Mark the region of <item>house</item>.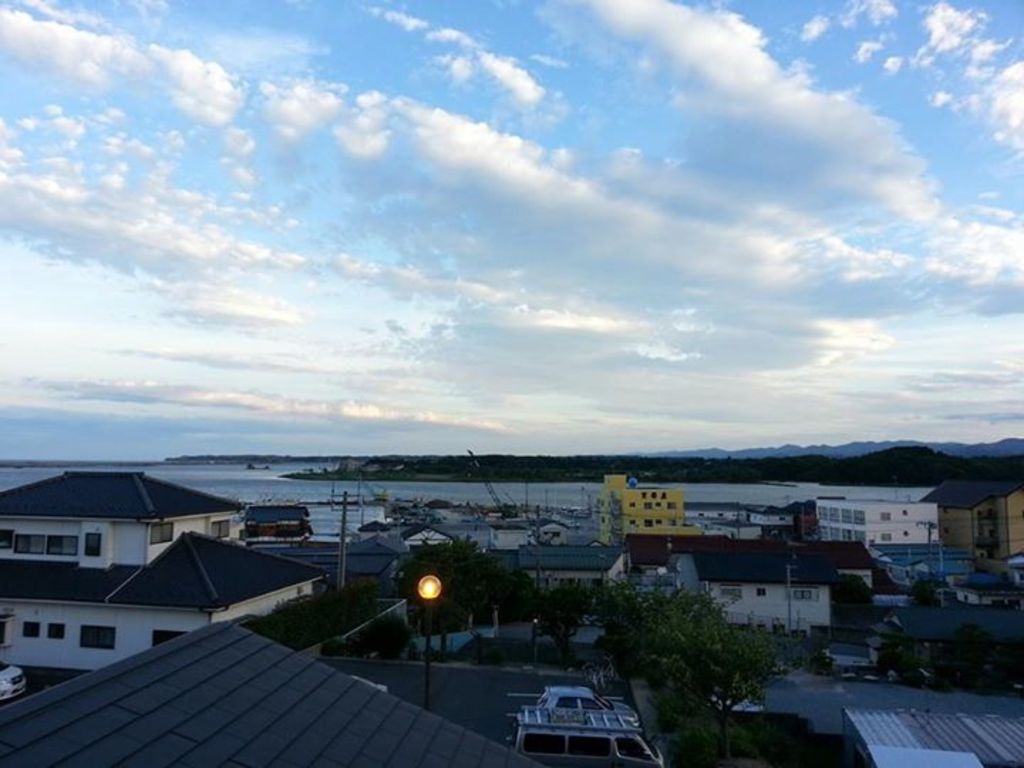
Region: bbox=[242, 489, 307, 540].
